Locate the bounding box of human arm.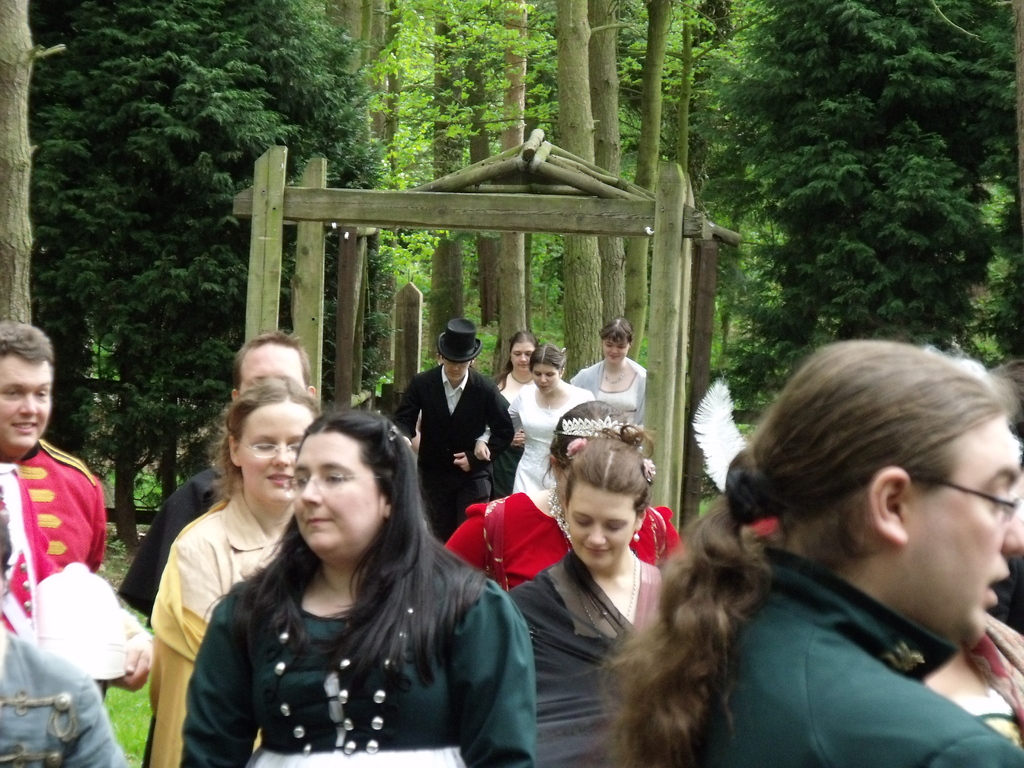
Bounding box: bbox=[472, 392, 518, 463].
